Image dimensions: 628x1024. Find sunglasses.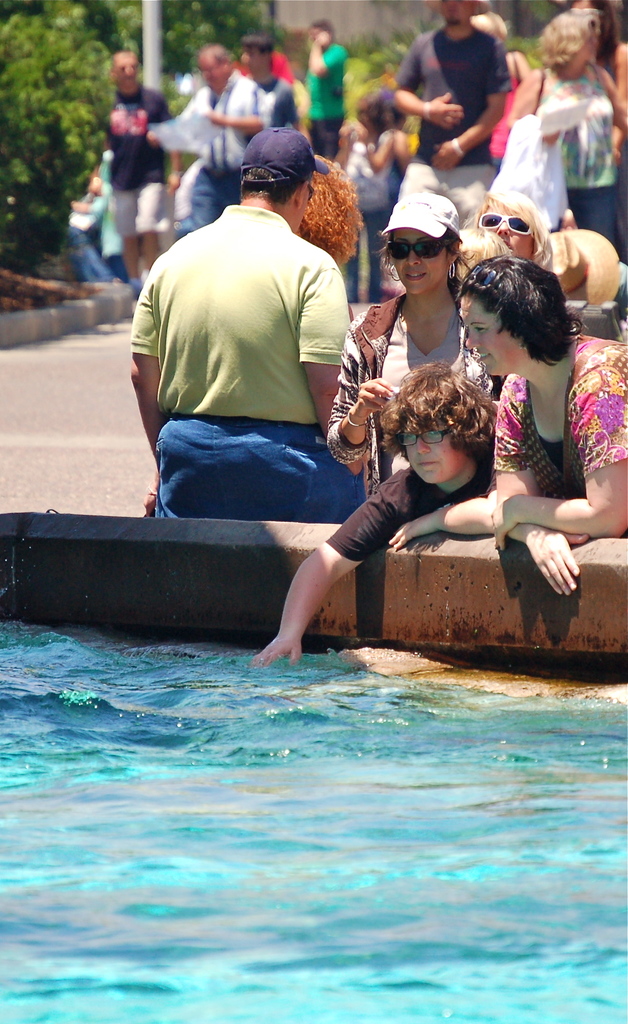
(left=388, top=239, right=448, bottom=259).
